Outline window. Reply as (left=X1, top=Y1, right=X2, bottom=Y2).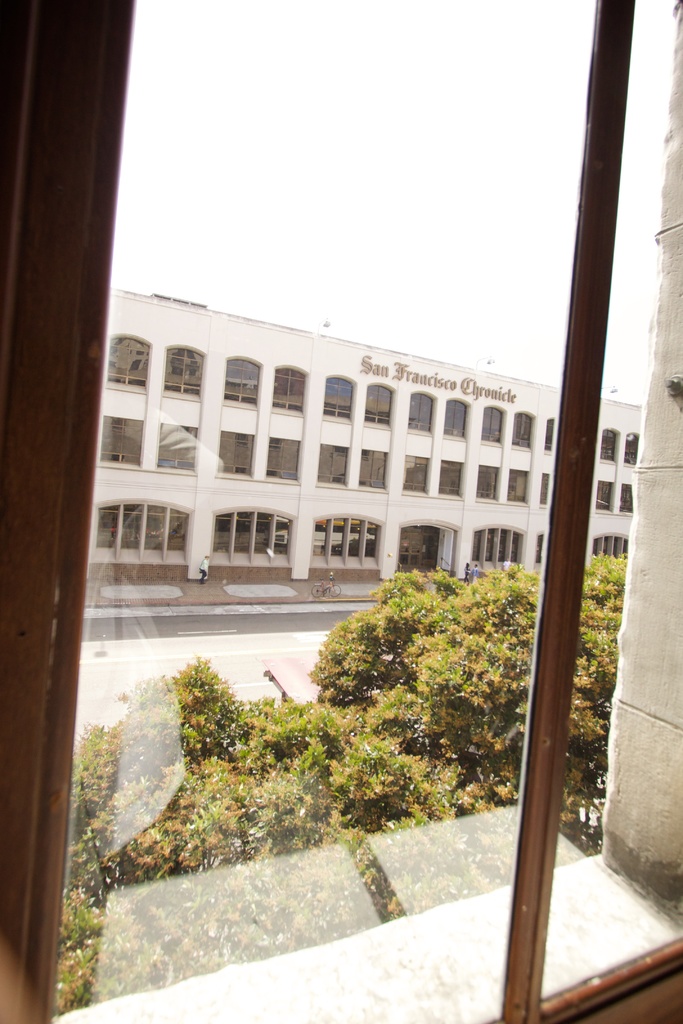
(left=442, top=387, right=465, bottom=436).
